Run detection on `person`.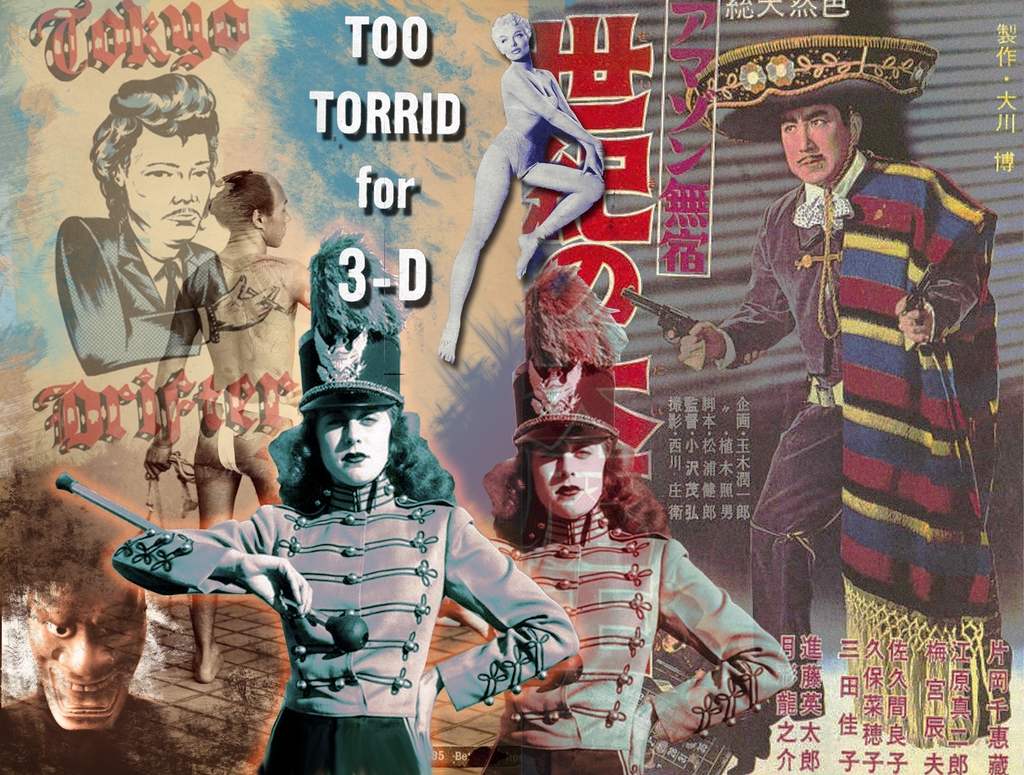
Result: 109/223/580/772.
